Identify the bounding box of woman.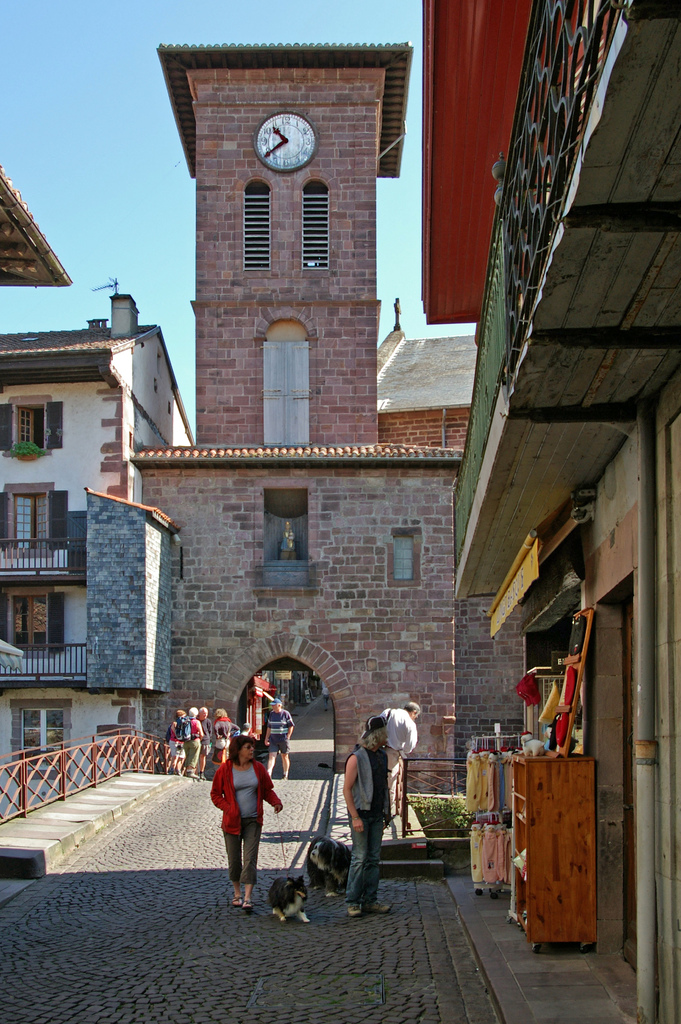
(left=207, top=728, right=288, bottom=920).
